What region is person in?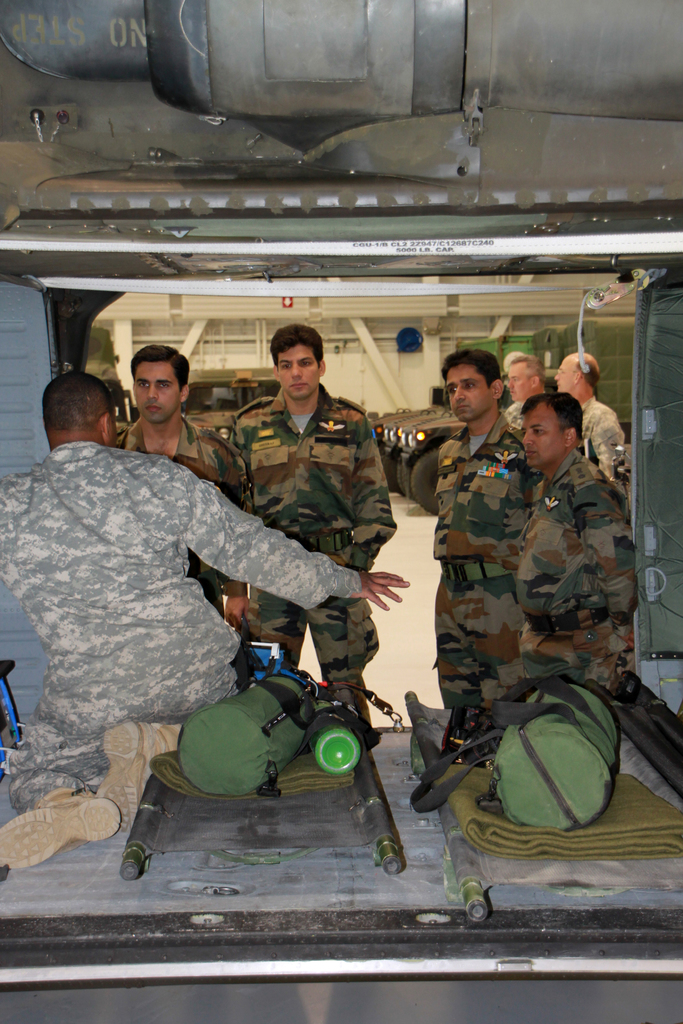
<region>0, 364, 415, 875</region>.
